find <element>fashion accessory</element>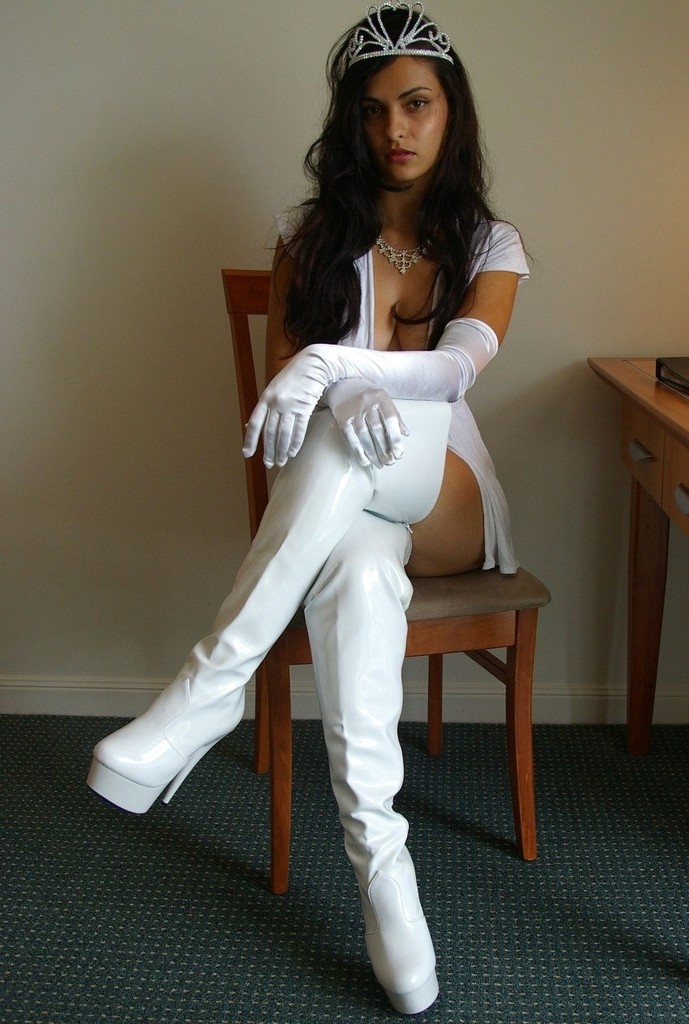
[x1=302, y1=514, x2=440, y2=1016]
